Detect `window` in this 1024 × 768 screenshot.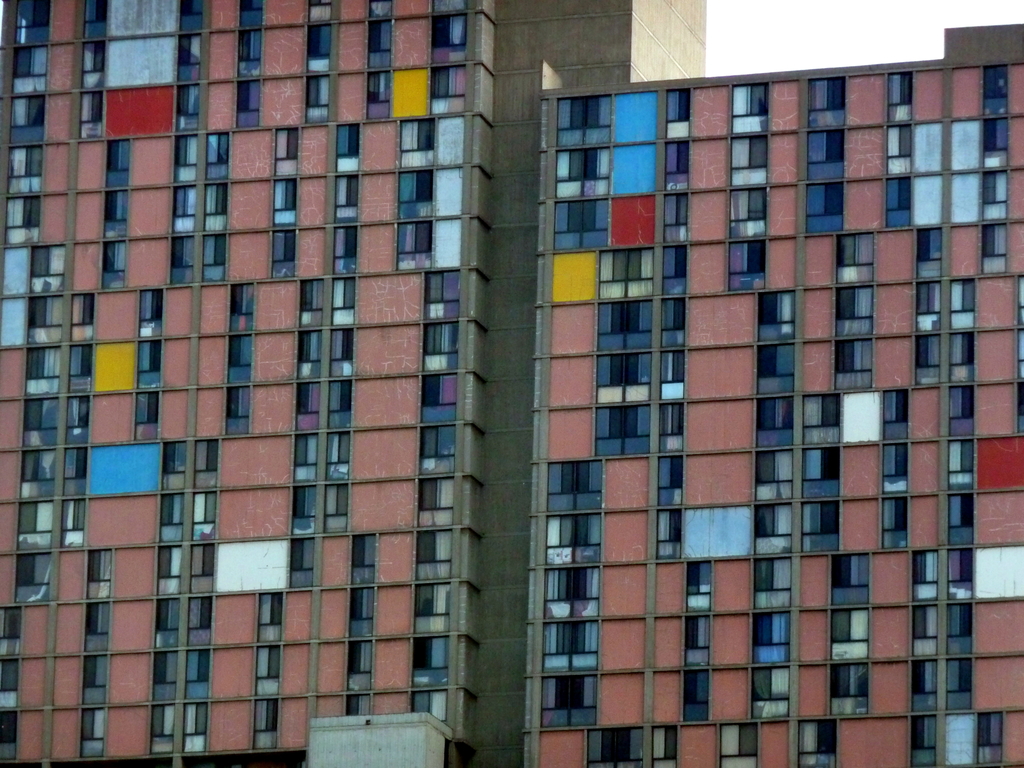
Detection: box(757, 617, 789, 666).
